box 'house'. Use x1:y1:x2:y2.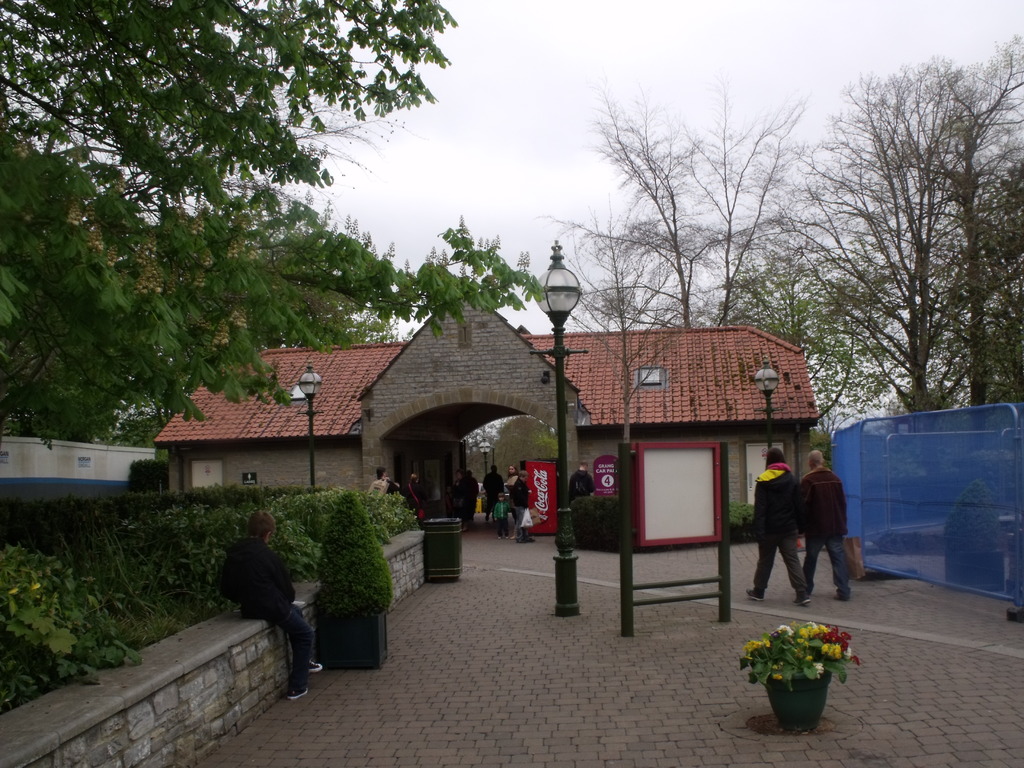
159:346:433:566.
